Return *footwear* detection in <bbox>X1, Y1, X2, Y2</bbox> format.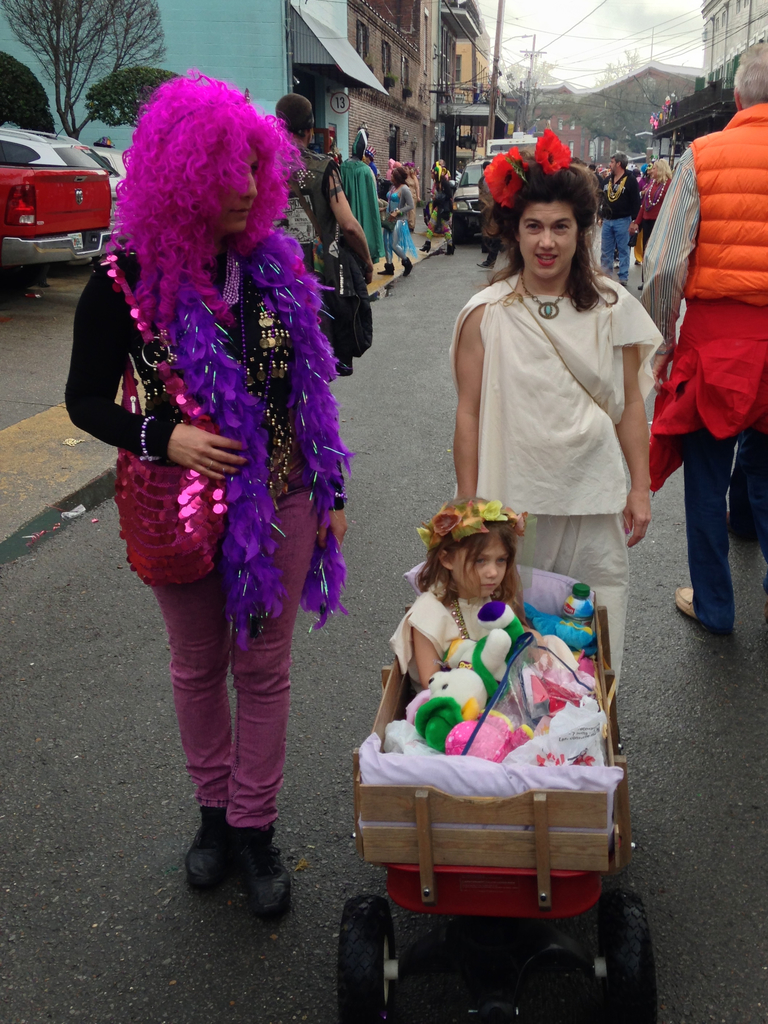
<bbox>188, 809, 234, 895</bbox>.
